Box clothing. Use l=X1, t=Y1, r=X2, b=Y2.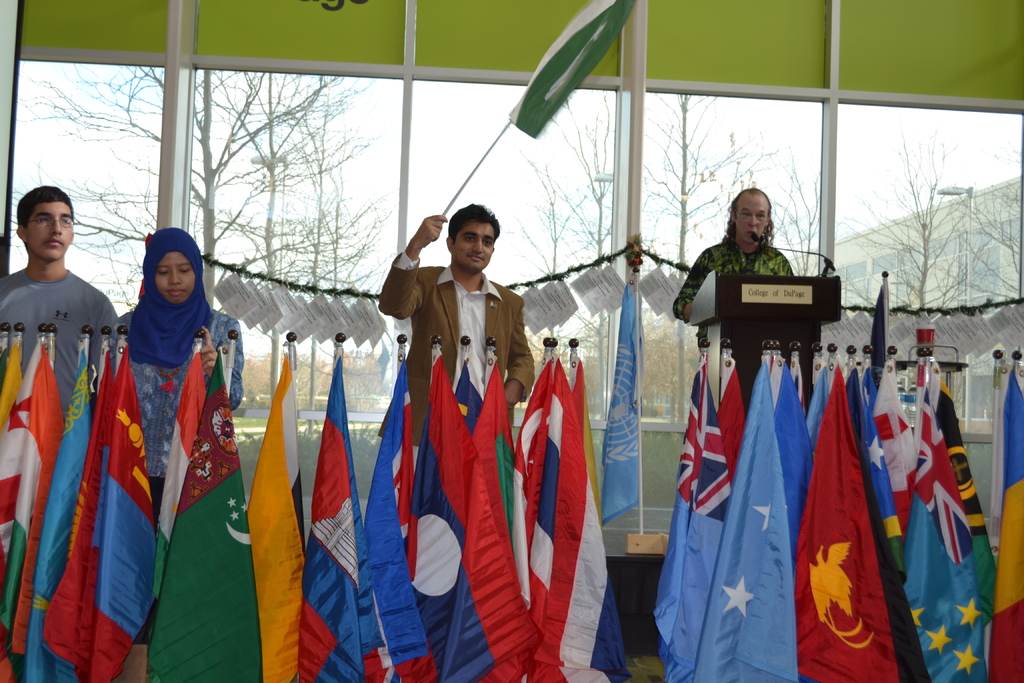
l=673, t=236, r=801, b=344.
